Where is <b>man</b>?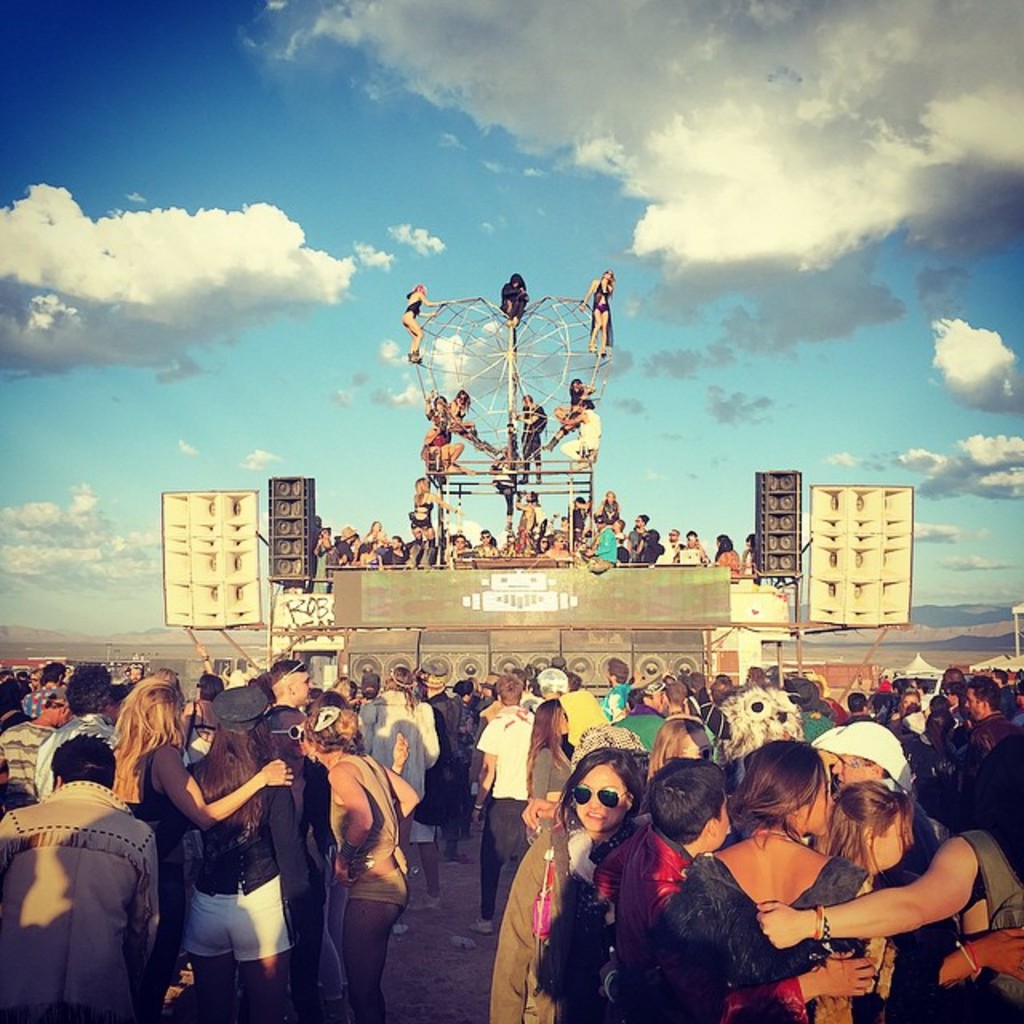
(x1=406, y1=523, x2=427, y2=568).
